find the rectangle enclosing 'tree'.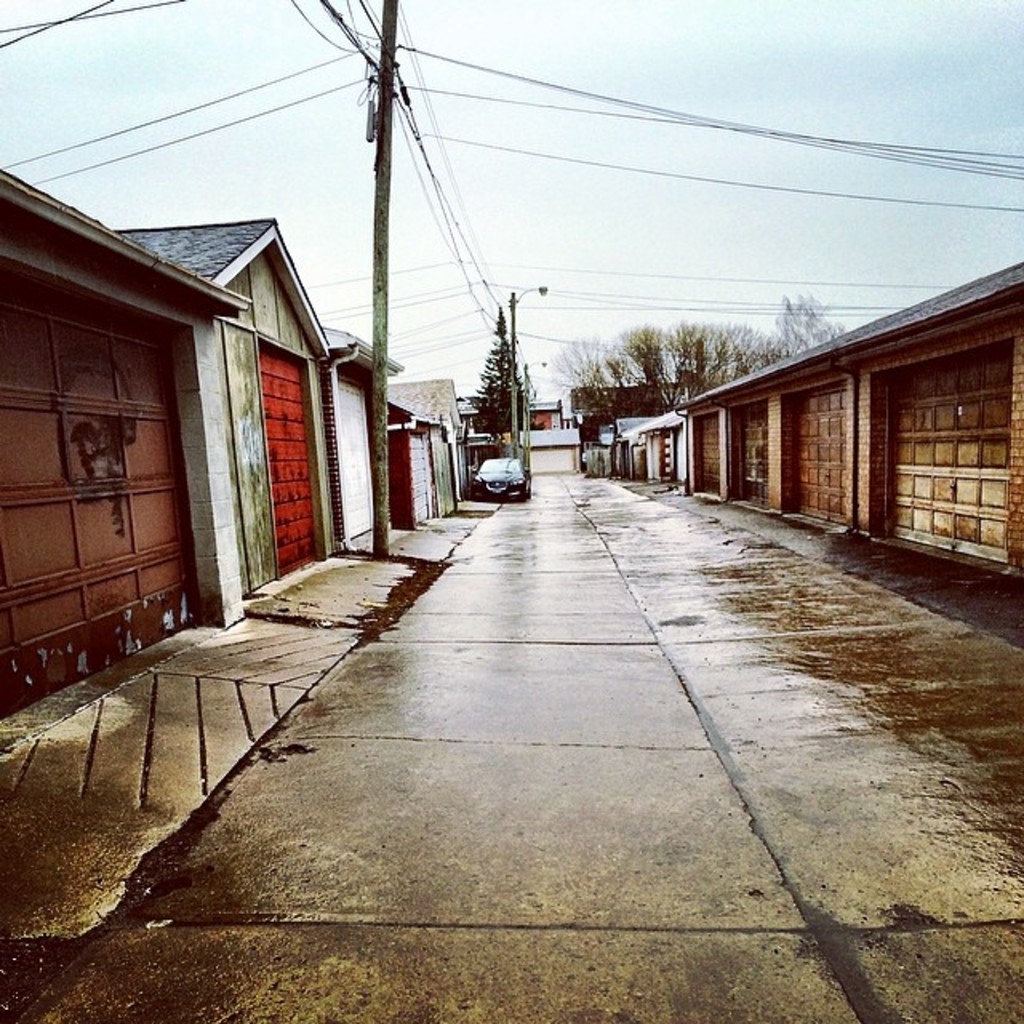
459, 288, 544, 453.
